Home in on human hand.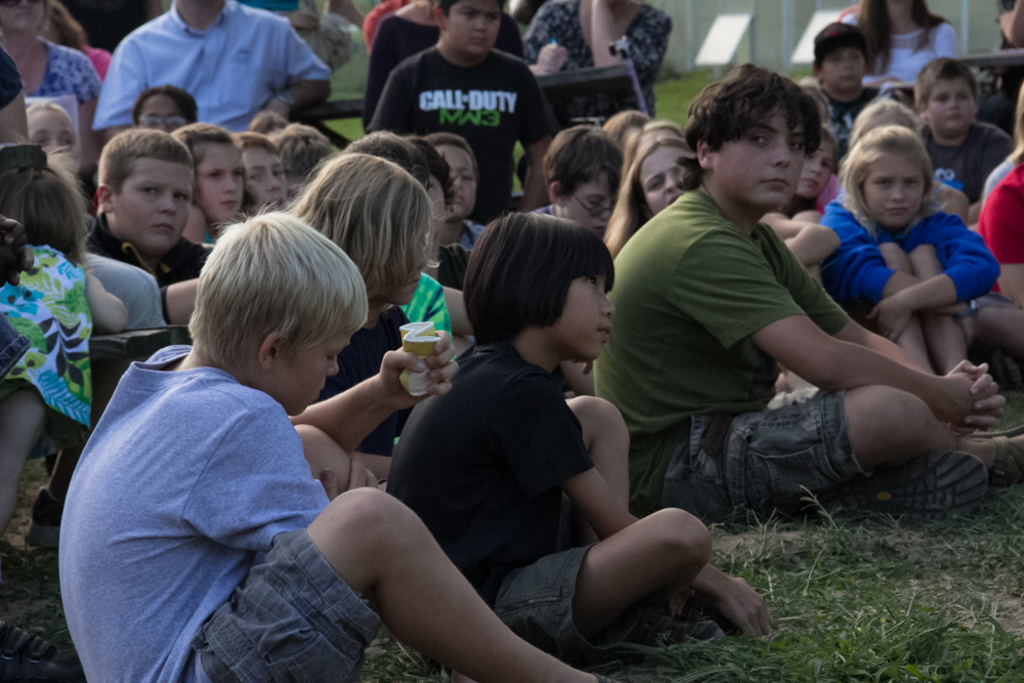
Homed in at l=0, t=215, r=37, b=291.
